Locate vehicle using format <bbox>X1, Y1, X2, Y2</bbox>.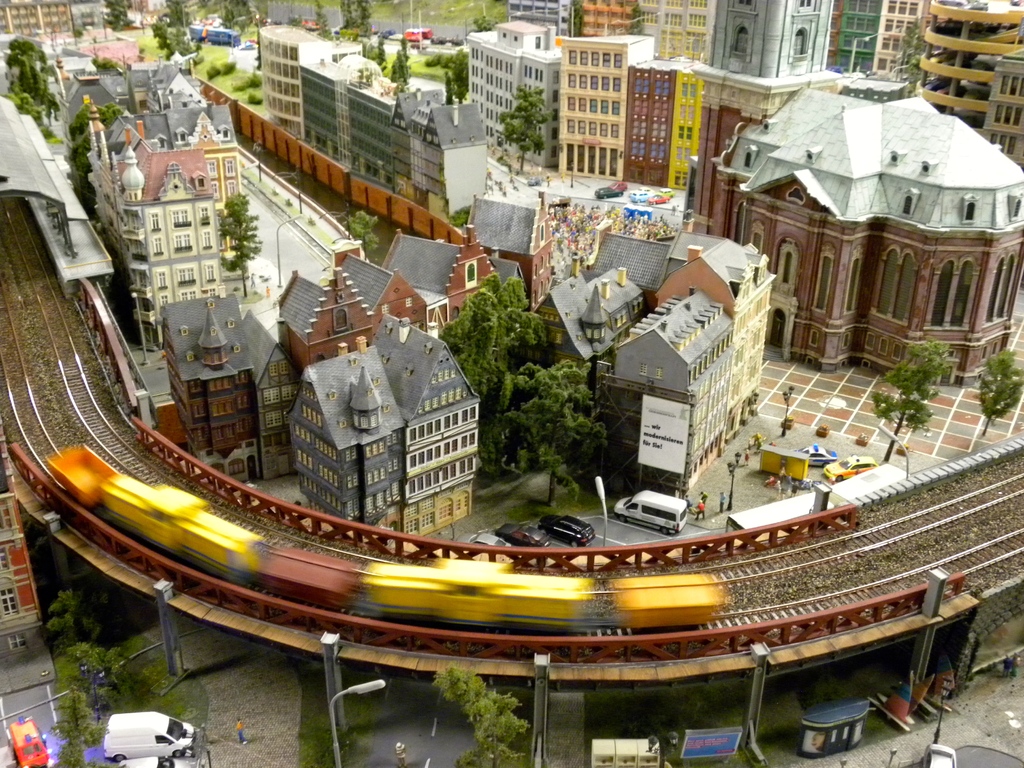
<bbox>646, 192, 668, 207</bbox>.
